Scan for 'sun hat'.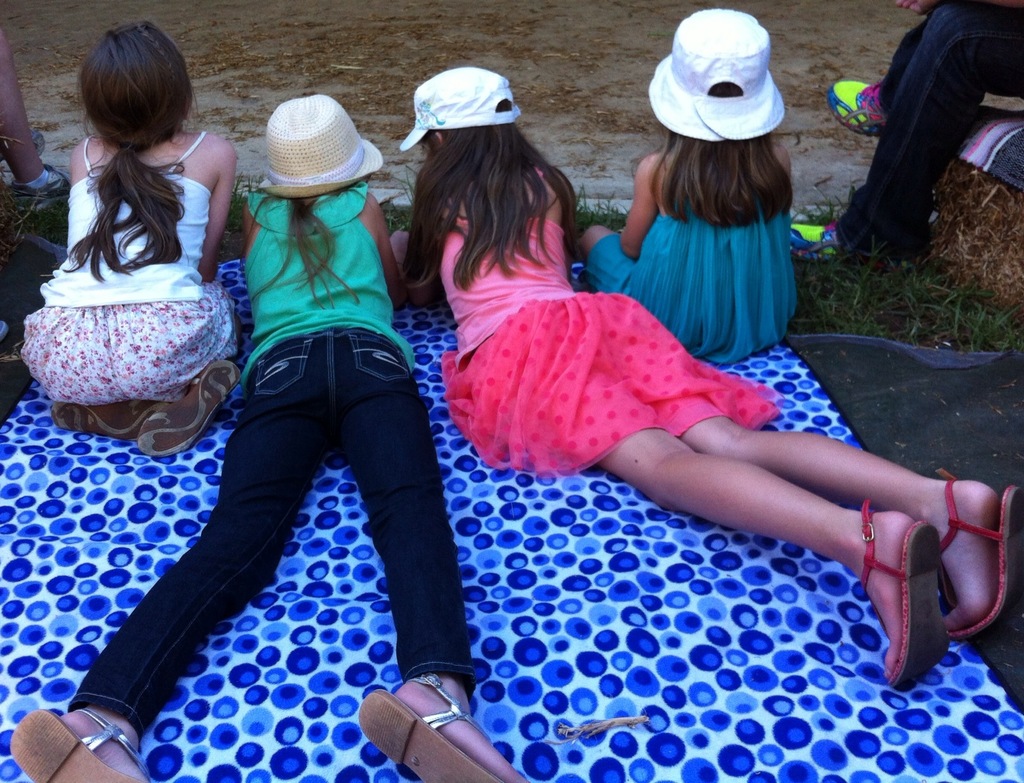
Scan result: rect(259, 97, 387, 197).
